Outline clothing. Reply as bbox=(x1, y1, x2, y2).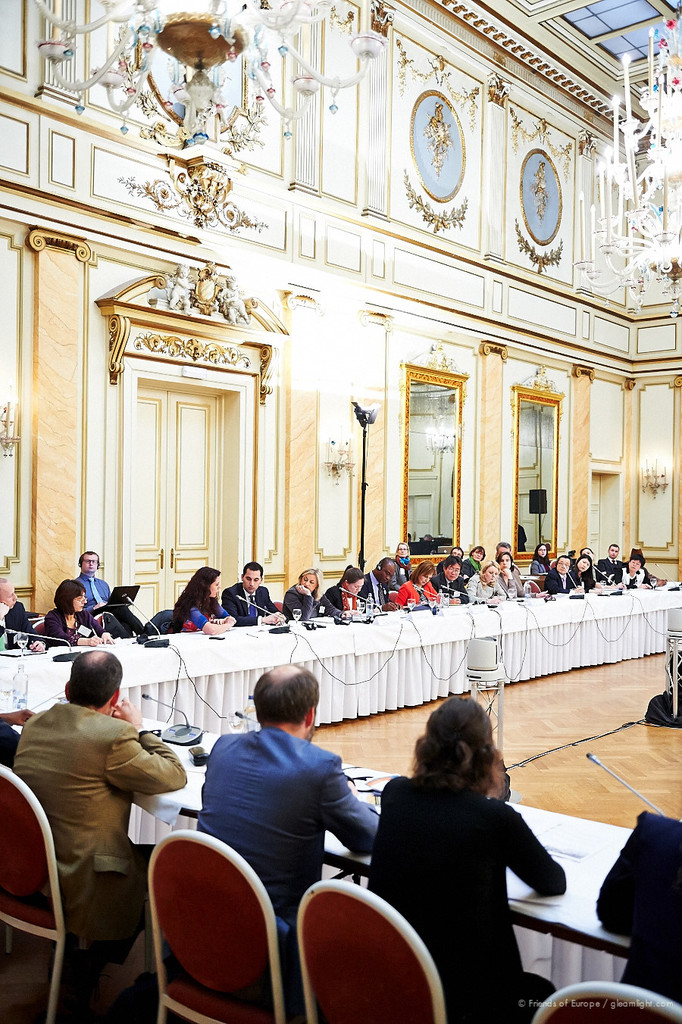
bbox=(179, 598, 231, 635).
